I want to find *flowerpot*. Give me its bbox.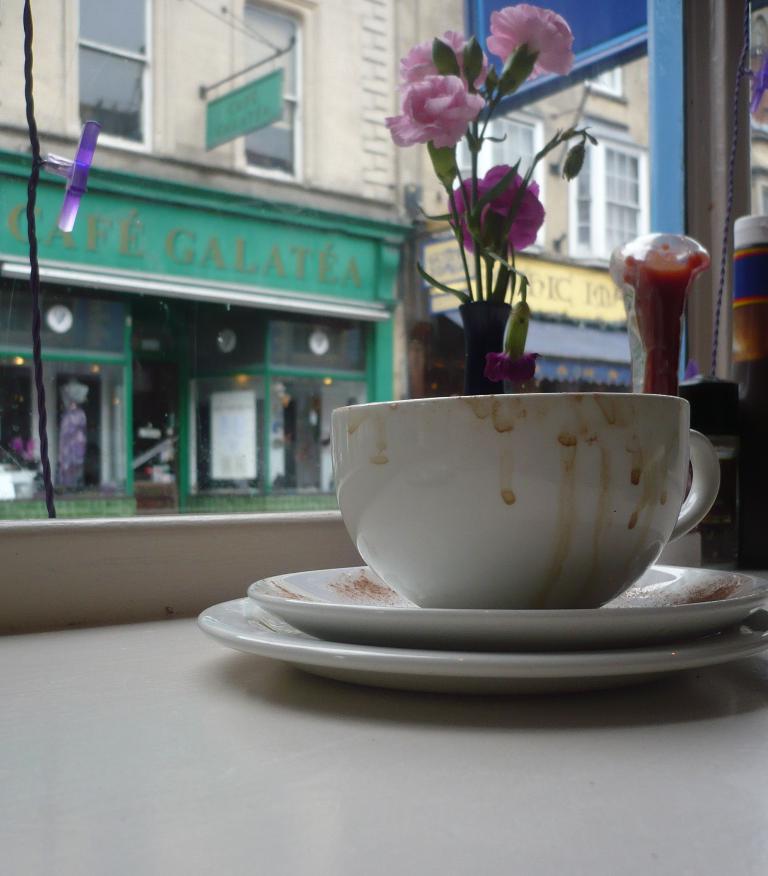
[458, 301, 512, 396].
